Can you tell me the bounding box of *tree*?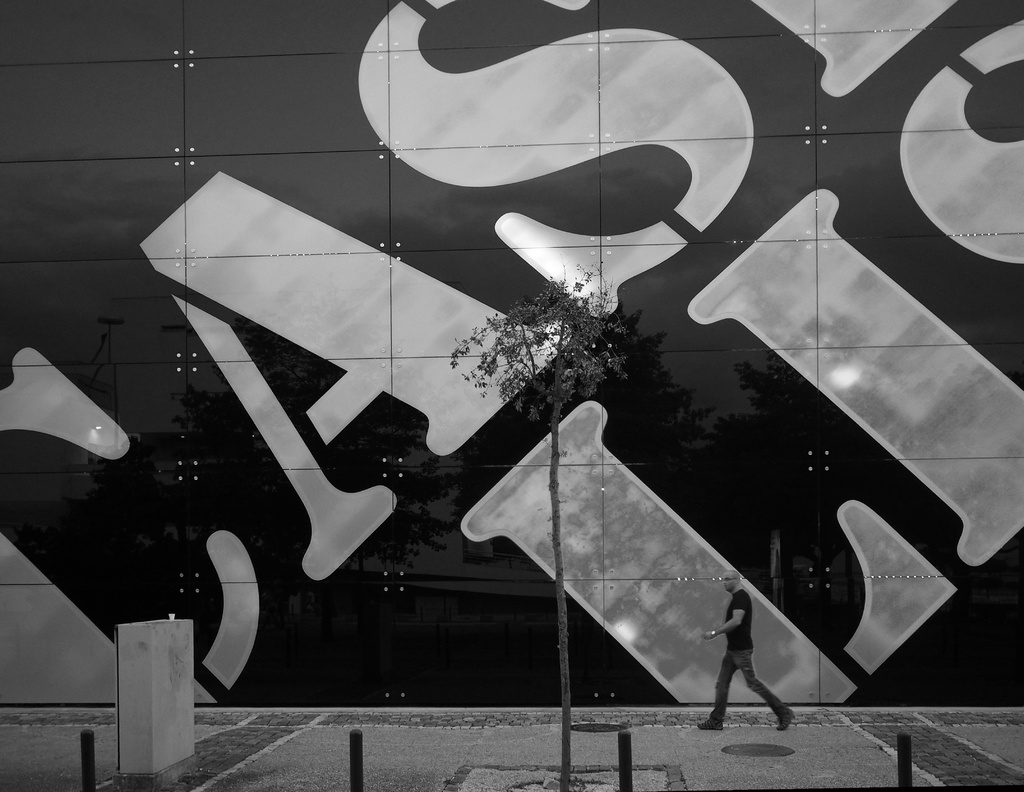
[left=436, top=263, right=637, bottom=791].
